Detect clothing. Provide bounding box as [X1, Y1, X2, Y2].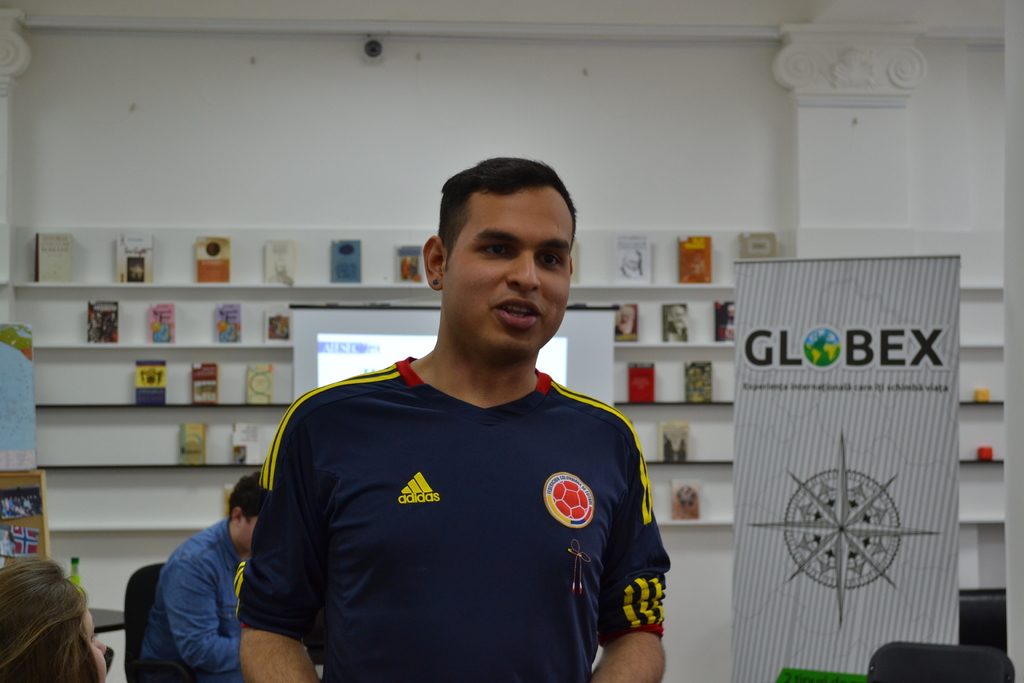
[118, 516, 250, 682].
